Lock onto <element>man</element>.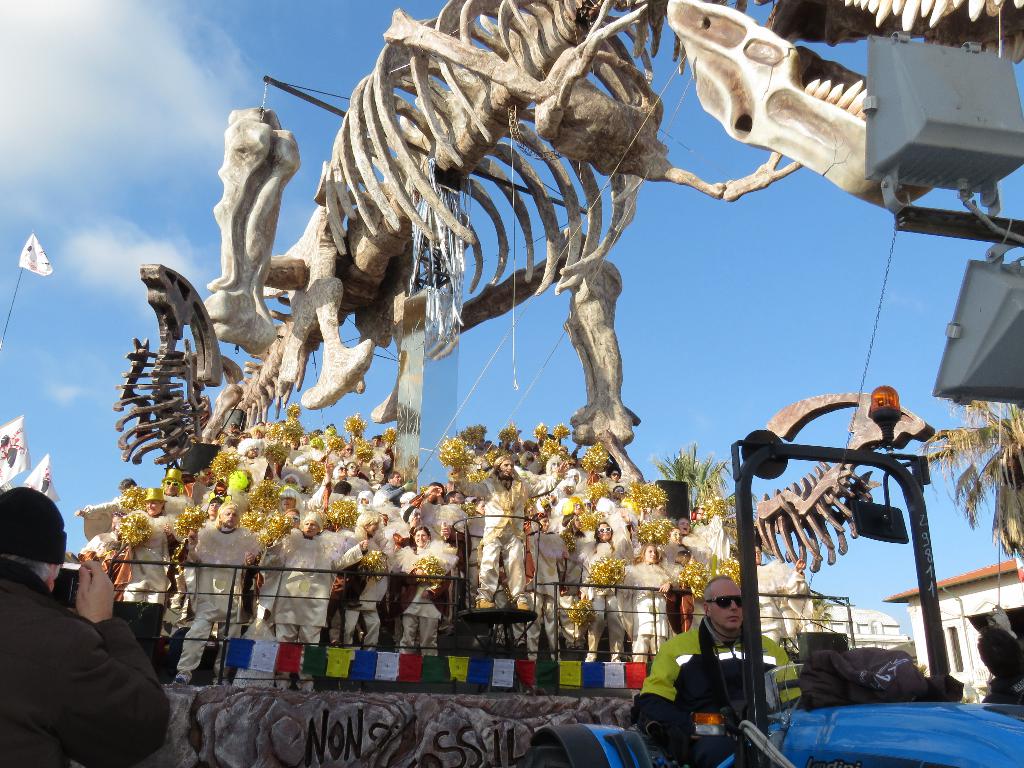
Locked: left=632, top=578, right=801, bottom=767.
